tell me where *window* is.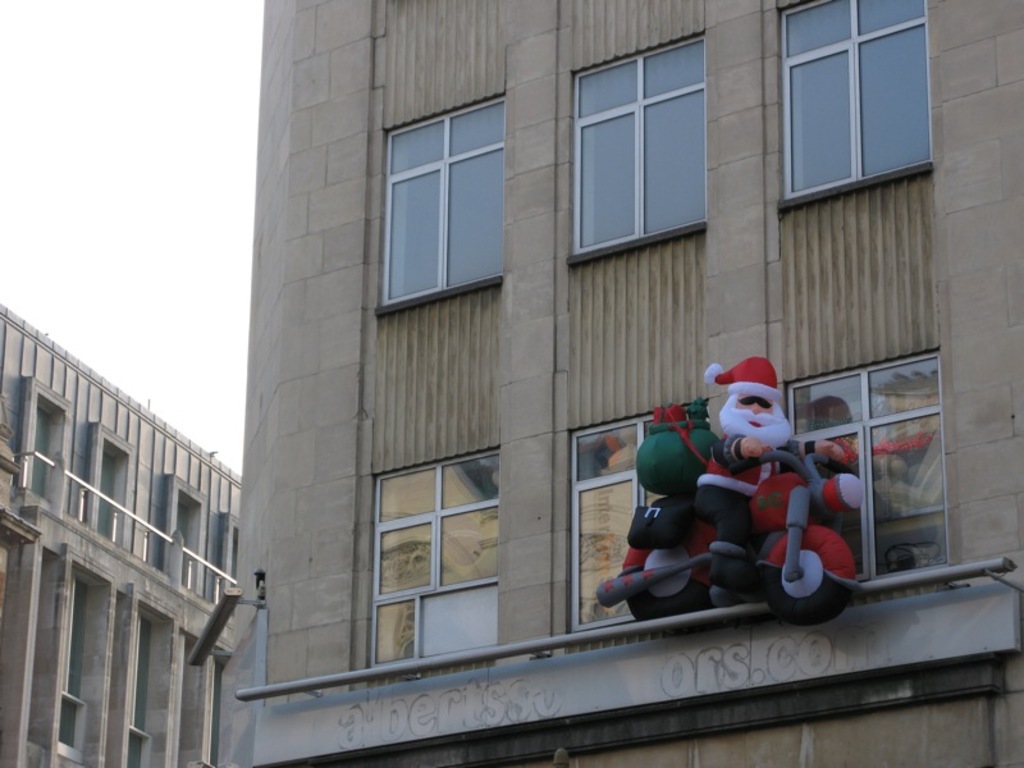
*window* is at 567/36/709/252.
